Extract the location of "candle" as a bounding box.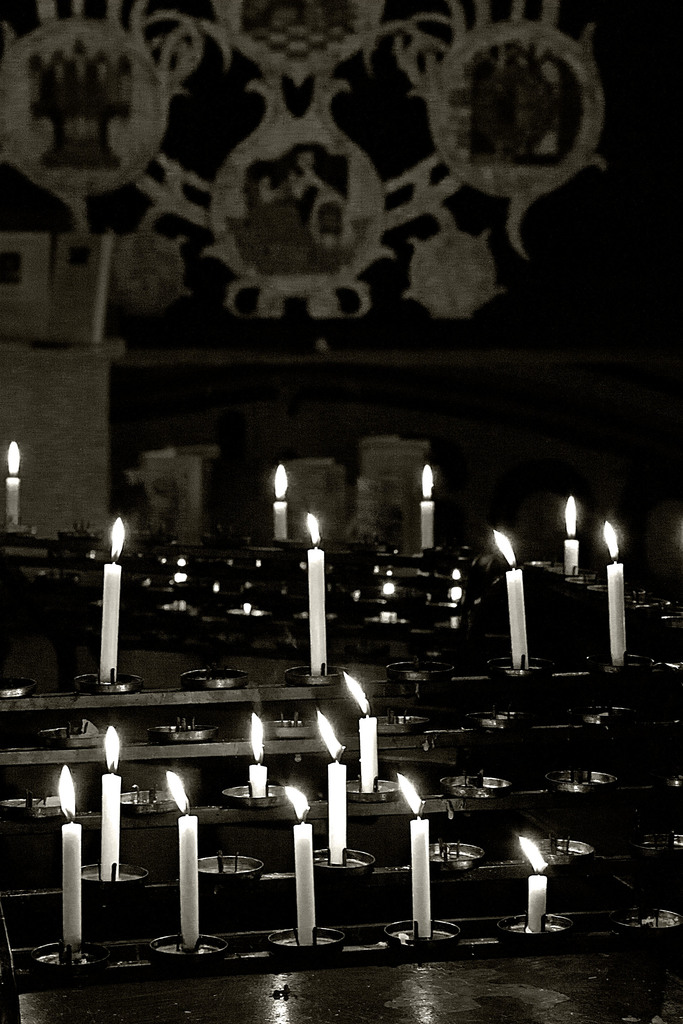
(x1=393, y1=764, x2=435, y2=939).
